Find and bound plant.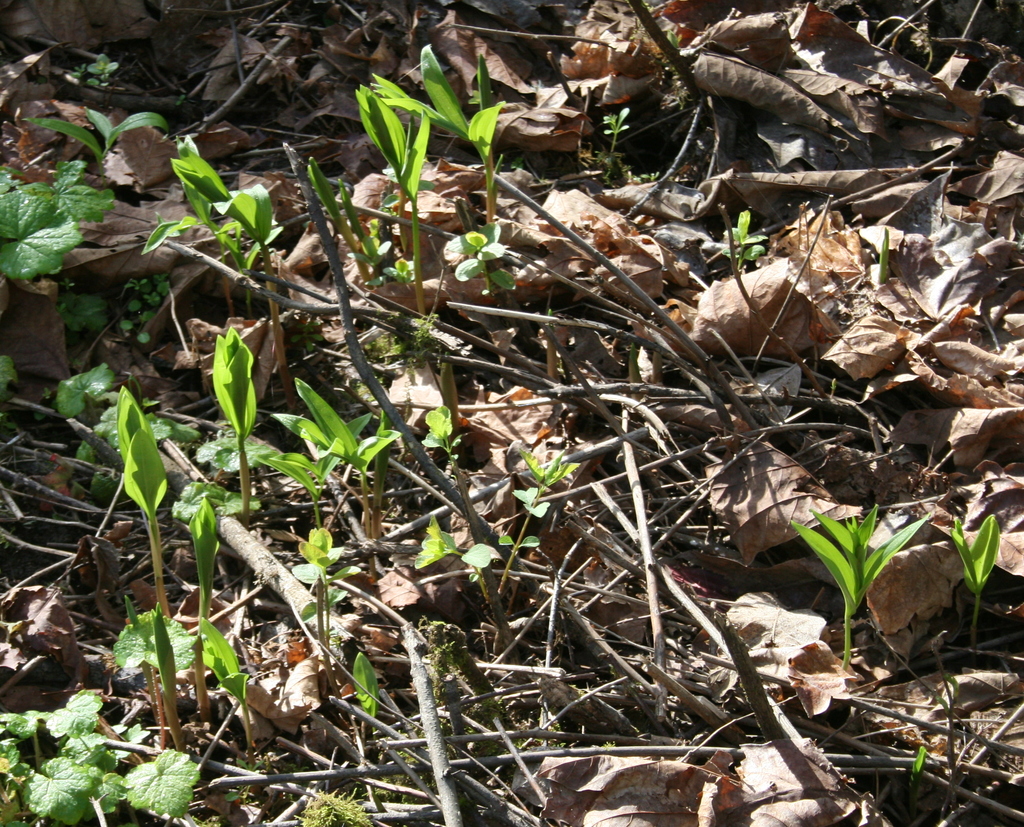
Bound: crop(0, 109, 174, 279).
